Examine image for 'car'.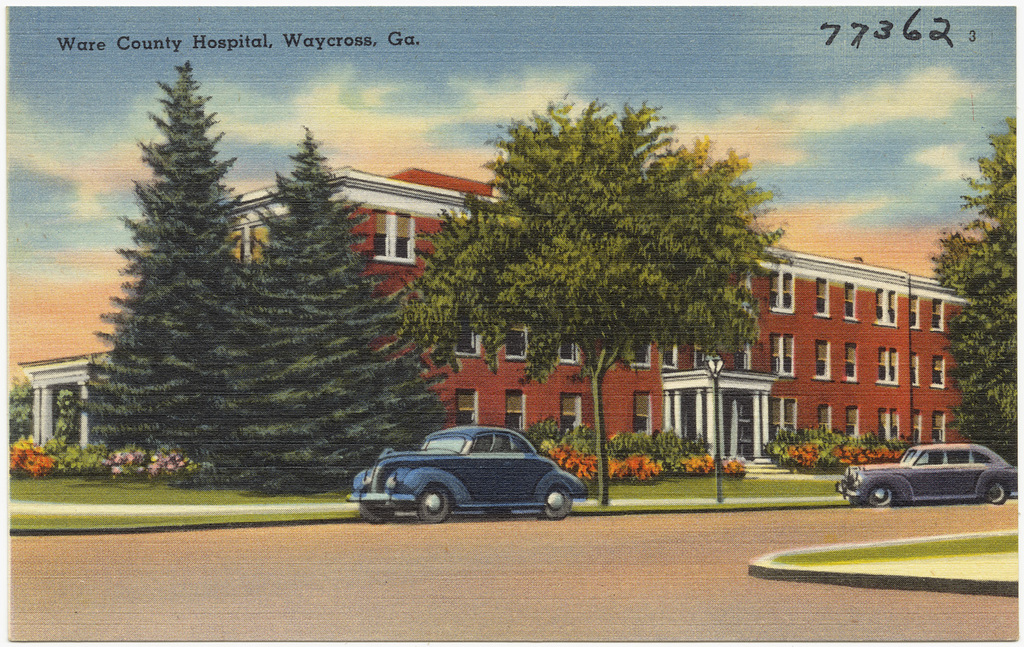
Examination result: box(832, 445, 1023, 510).
